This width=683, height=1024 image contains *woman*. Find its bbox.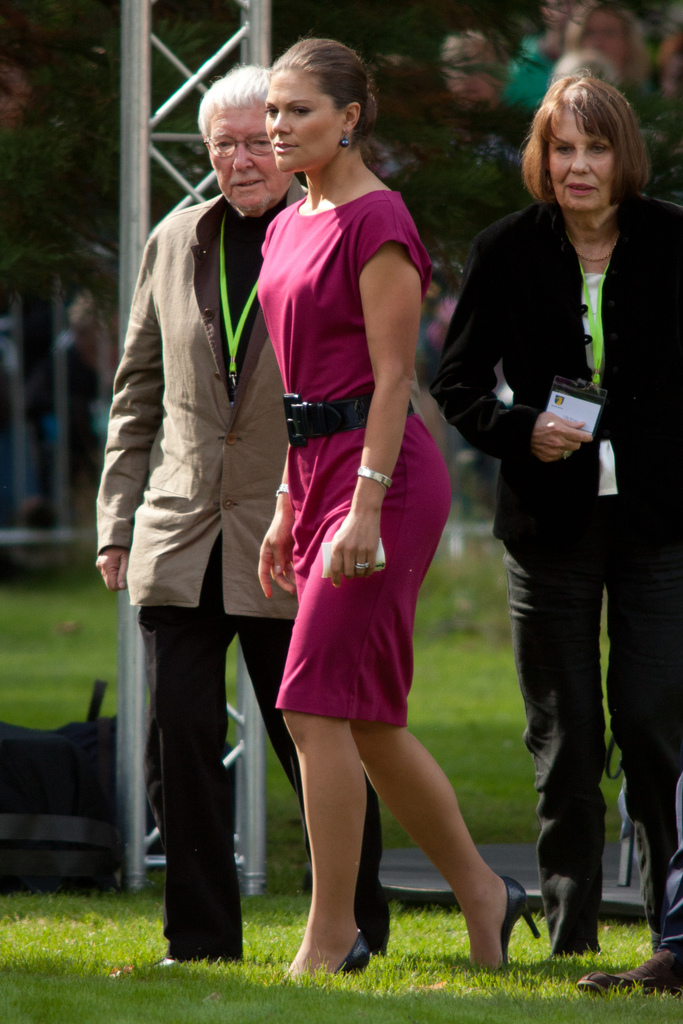
box=[246, 35, 542, 982].
